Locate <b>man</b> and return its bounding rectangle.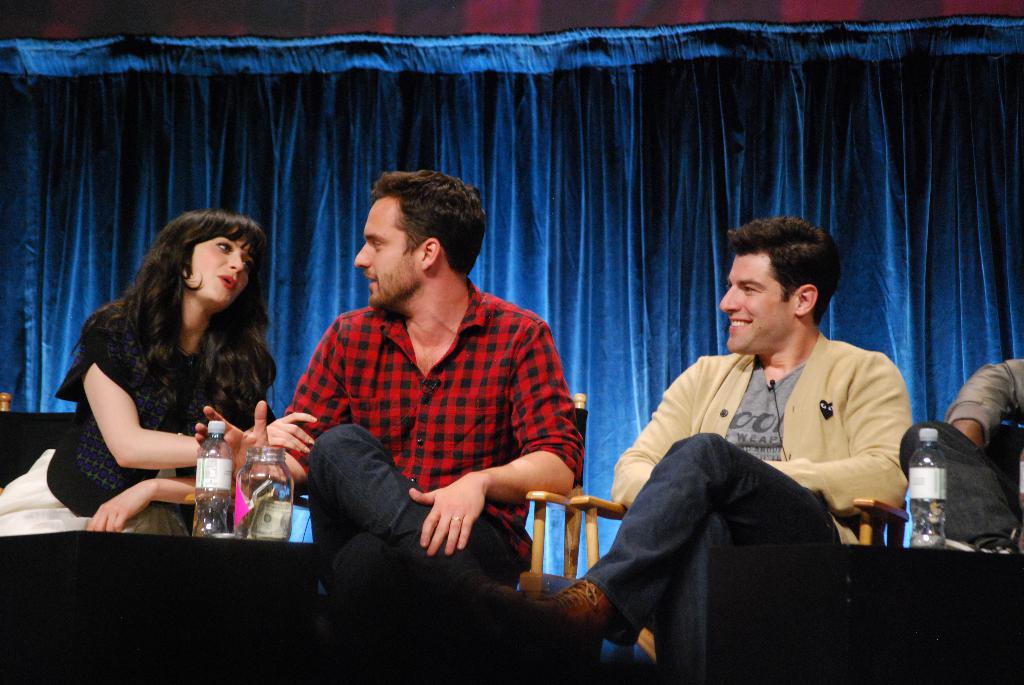
<box>540,216,910,679</box>.
